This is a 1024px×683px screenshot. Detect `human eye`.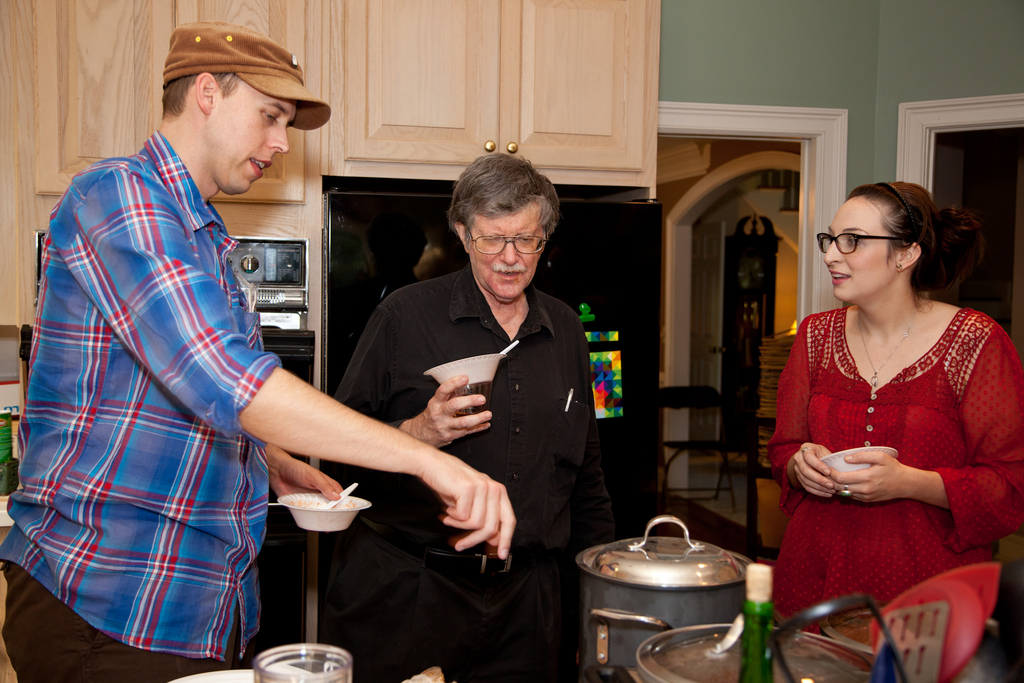
516, 231, 541, 243.
